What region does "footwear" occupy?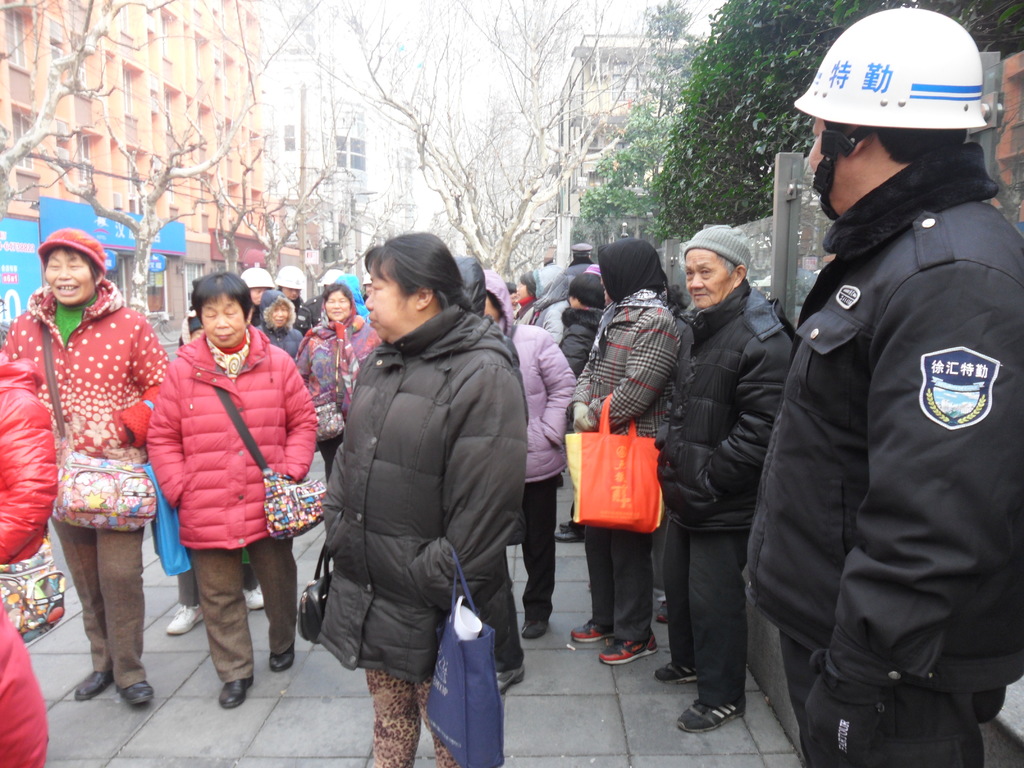
240, 585, 265, 611.
